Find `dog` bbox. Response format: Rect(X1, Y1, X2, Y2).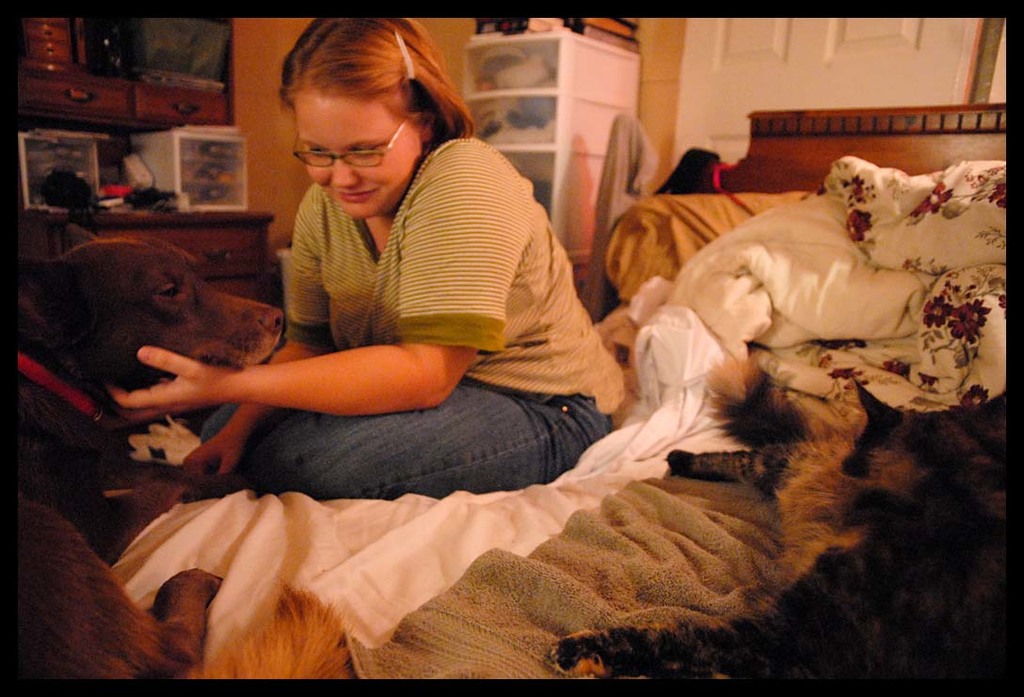
Rect(17, 236, 353, 680).
